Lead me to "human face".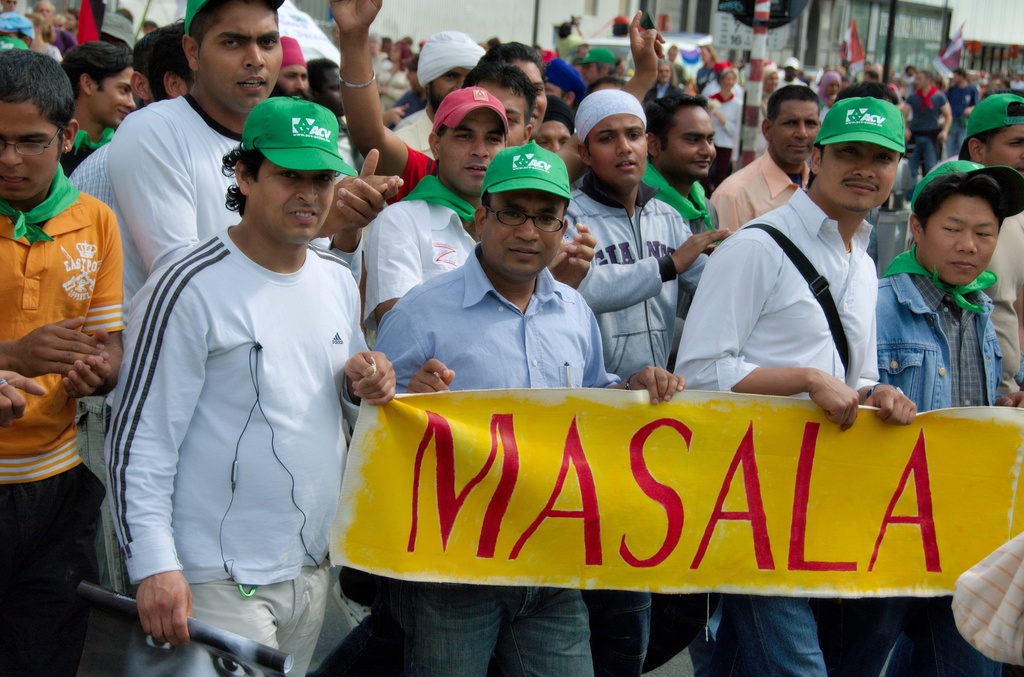
Lead to <box>661,103,715,183</box>.
